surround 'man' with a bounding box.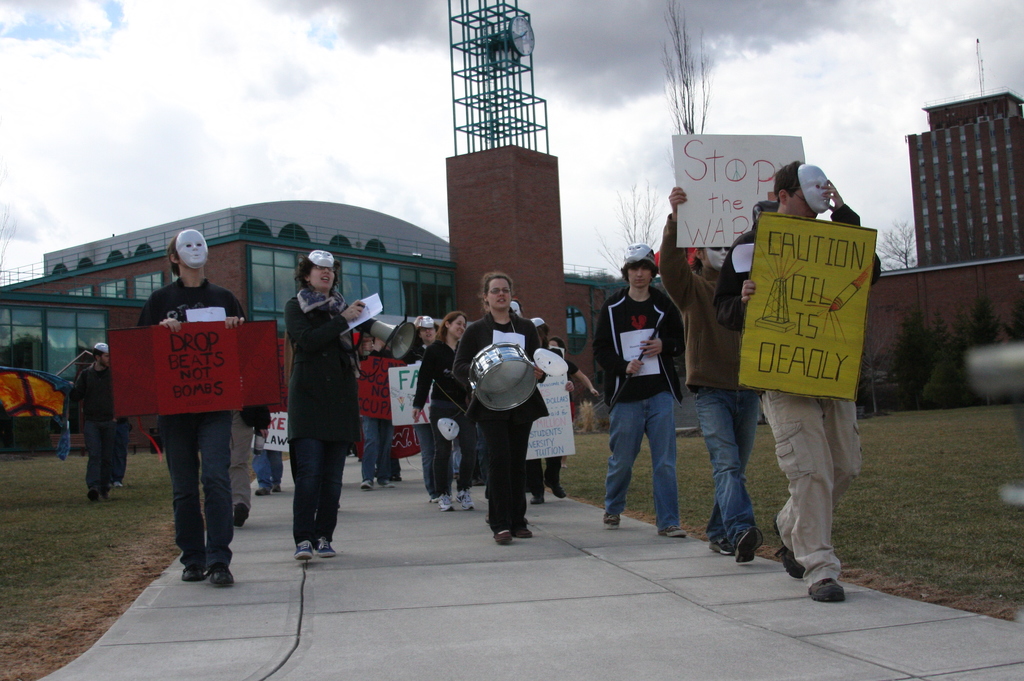
box=[594, 244, 692, 543].
